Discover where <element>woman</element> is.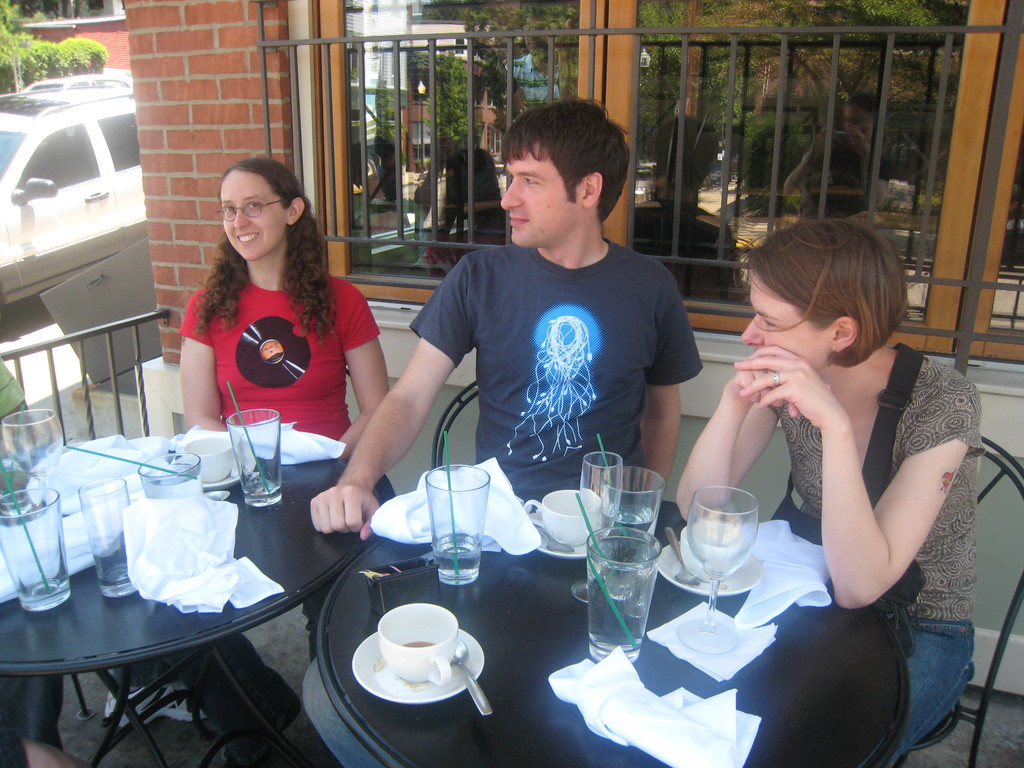
Discovered at (left=170, top=163, right=395, bottom=519).
